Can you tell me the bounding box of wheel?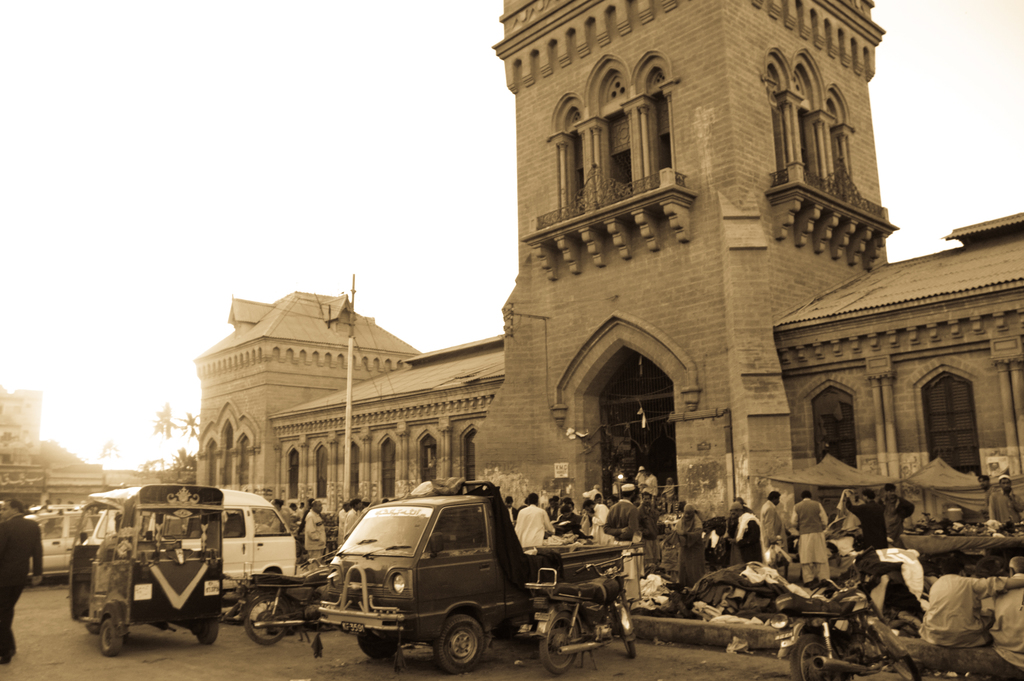
244/599/289/641.
